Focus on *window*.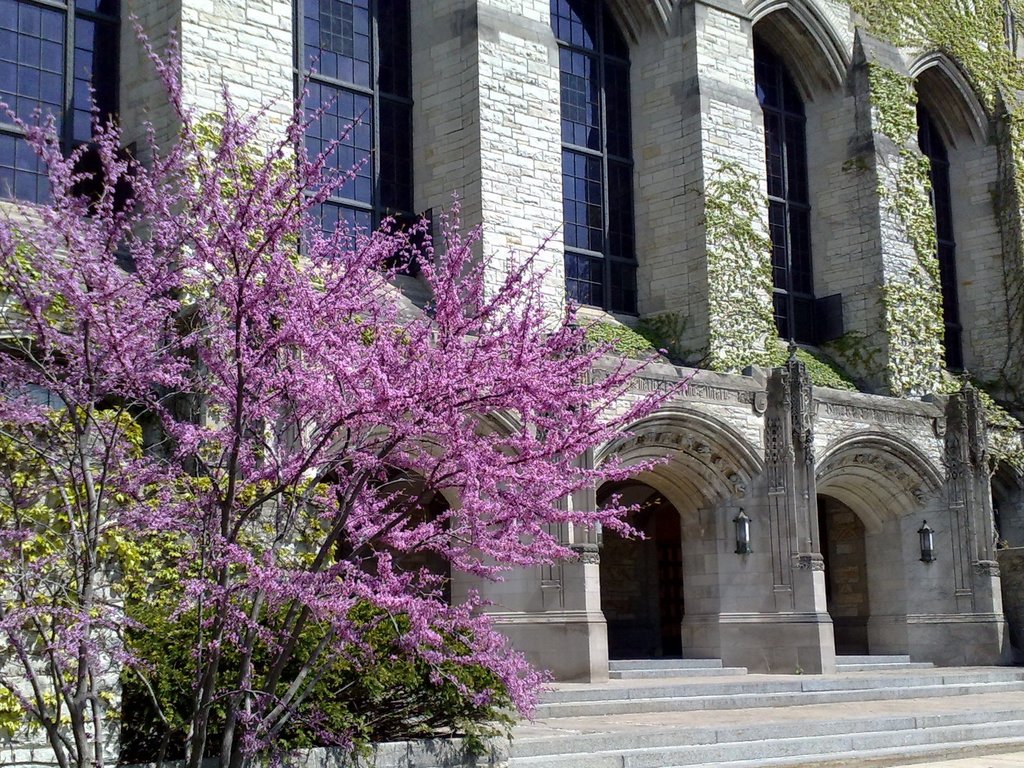
Focused at rect(0, 0, 122, 217).
